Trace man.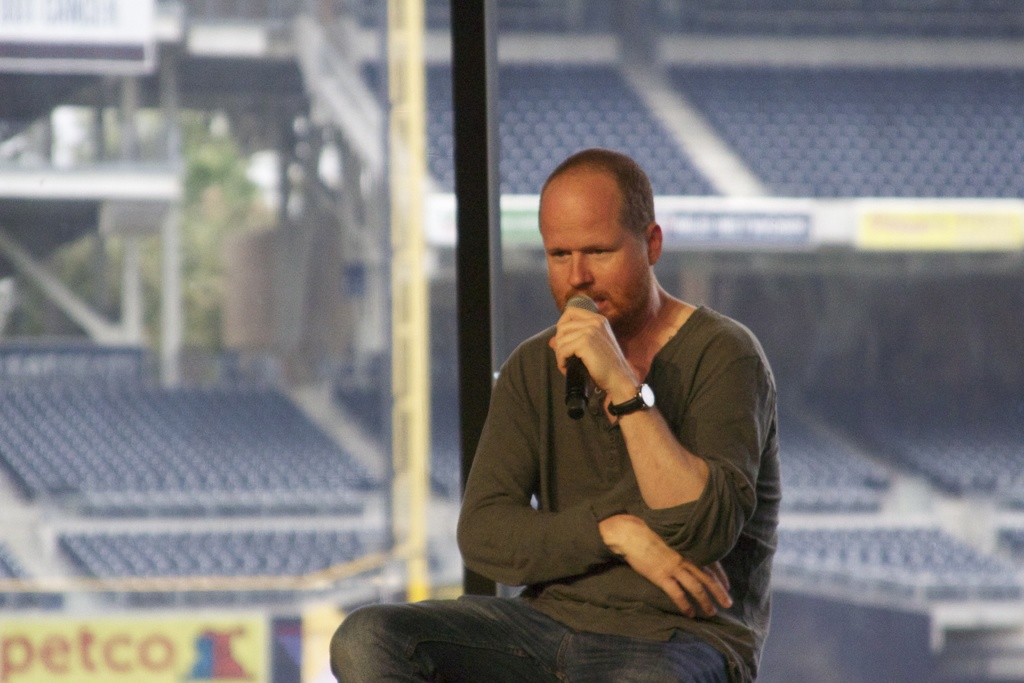
Traced to x1=377 y1=158 x2=807 y2=677.
